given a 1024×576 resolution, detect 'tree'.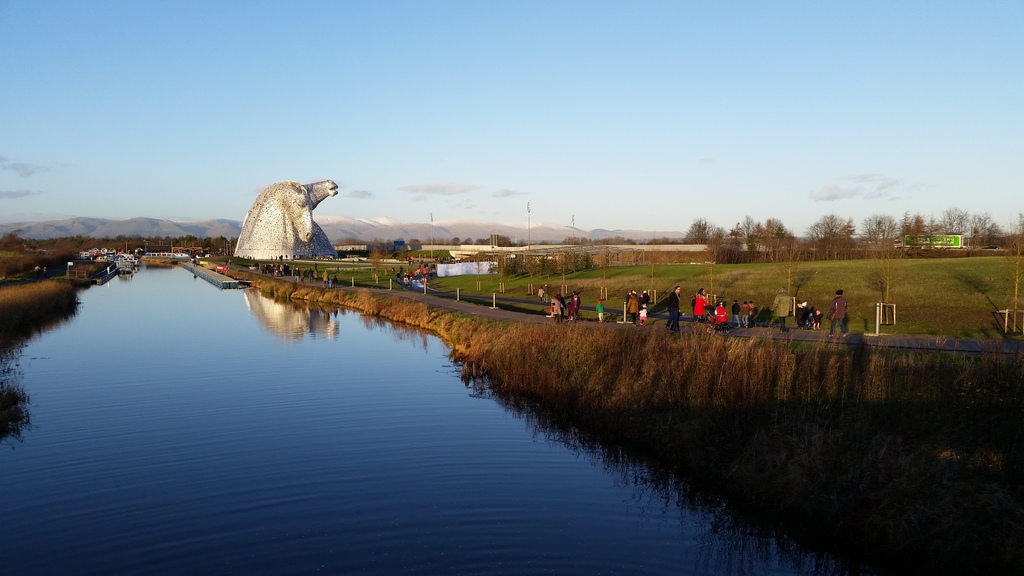
374:237:395:250.
